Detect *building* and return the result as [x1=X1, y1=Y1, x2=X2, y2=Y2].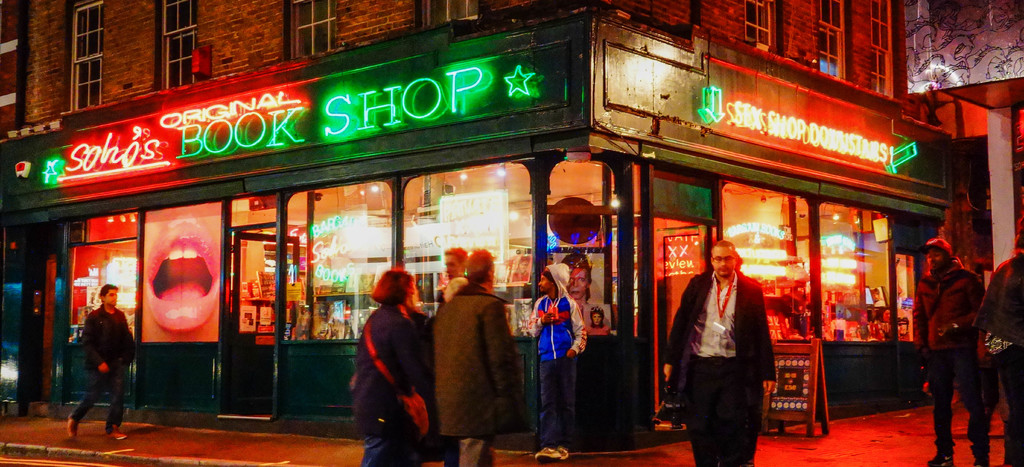
[x1=909, y1=11, x2=1023, y2=274].
